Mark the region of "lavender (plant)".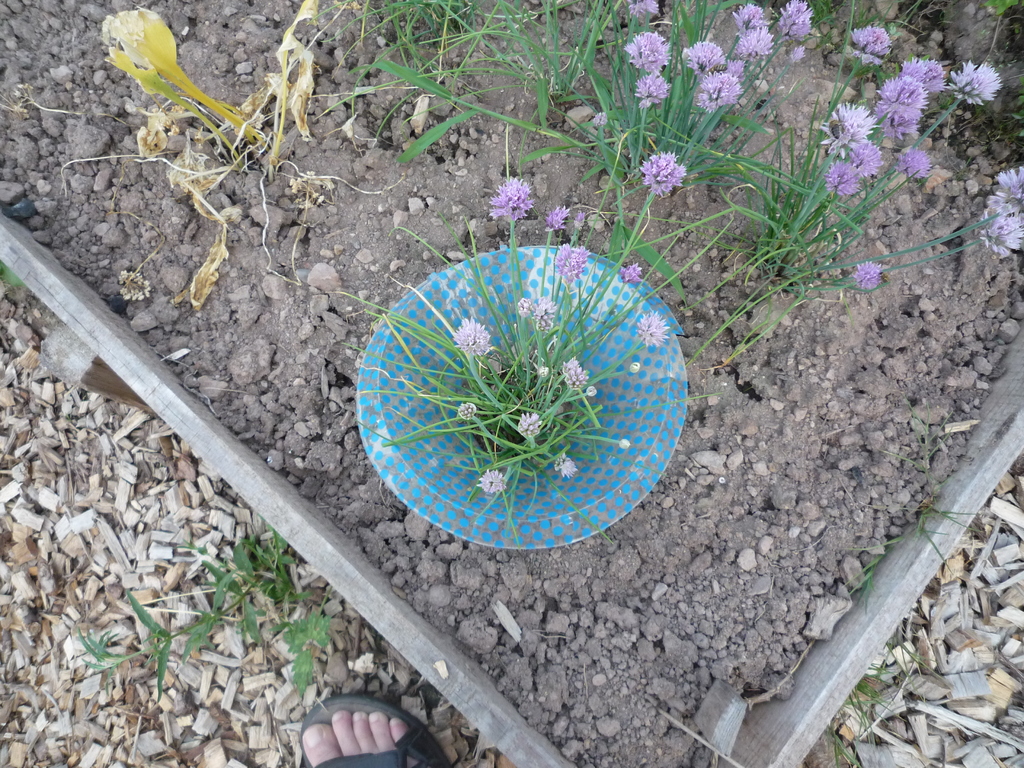
Region: Rect(868, 106, 932, 161).
